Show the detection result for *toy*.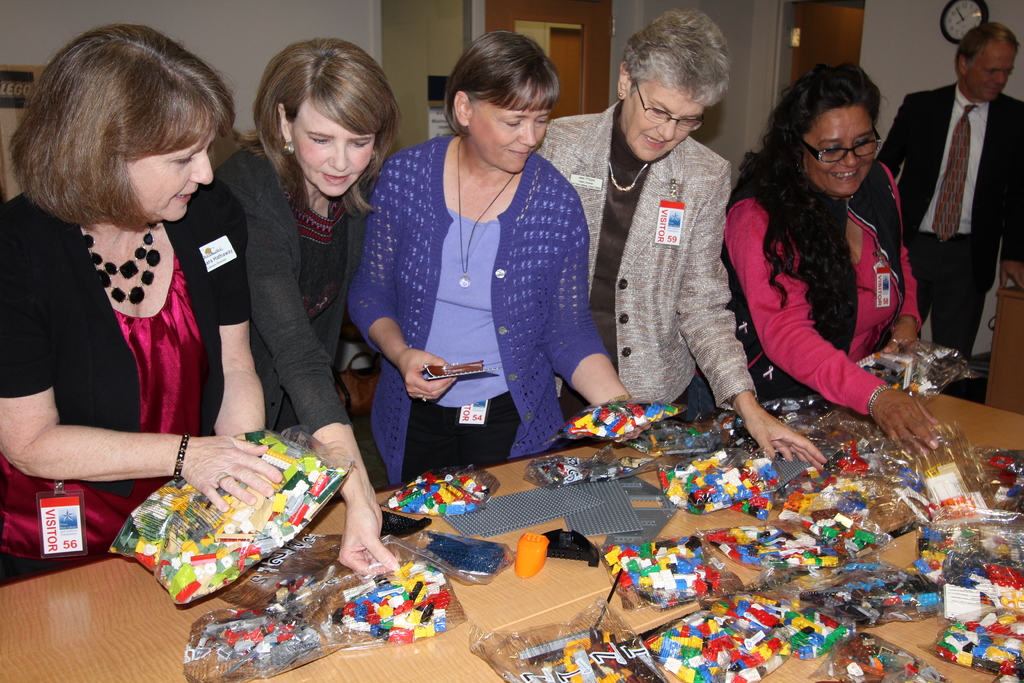
BBox(908, 528, 965, 577).
